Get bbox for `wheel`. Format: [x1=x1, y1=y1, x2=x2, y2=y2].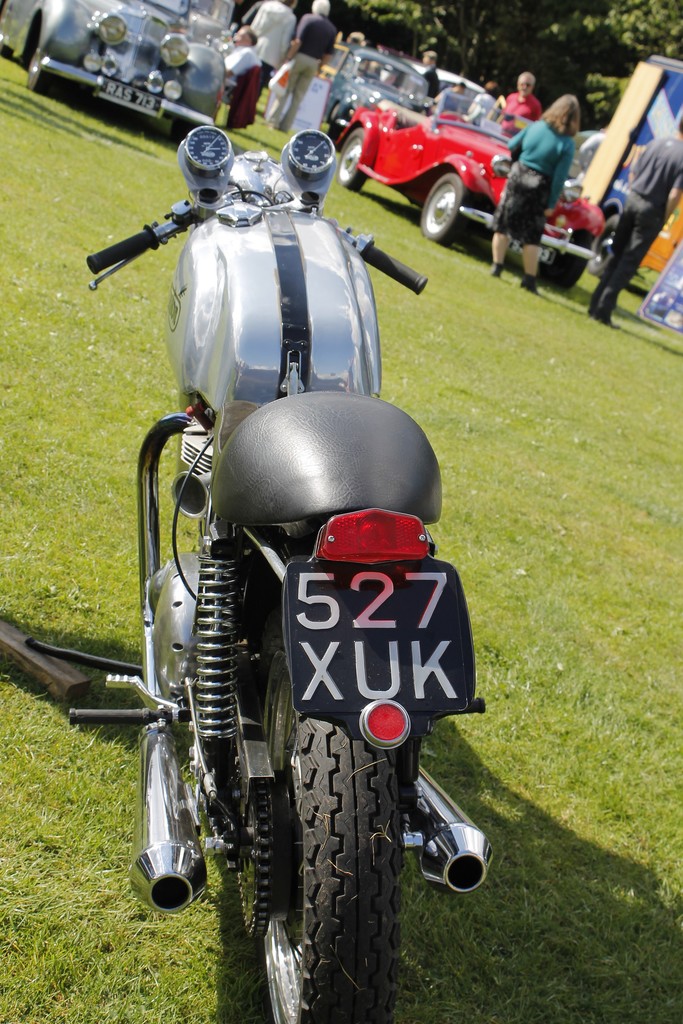
[x1=259, y1=577, x2=406, y2=1023].
